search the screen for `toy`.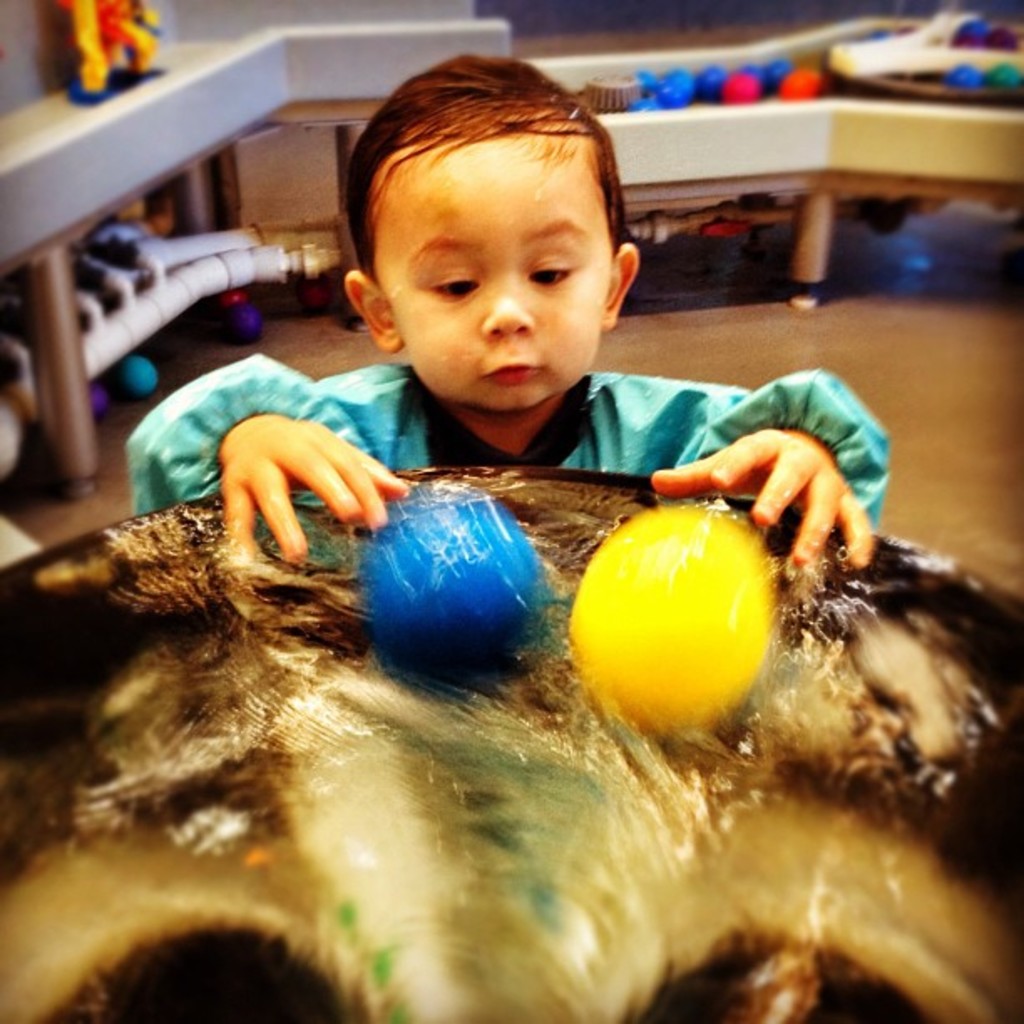
Found at (left=55, top=0, right=162, bottom=99).
